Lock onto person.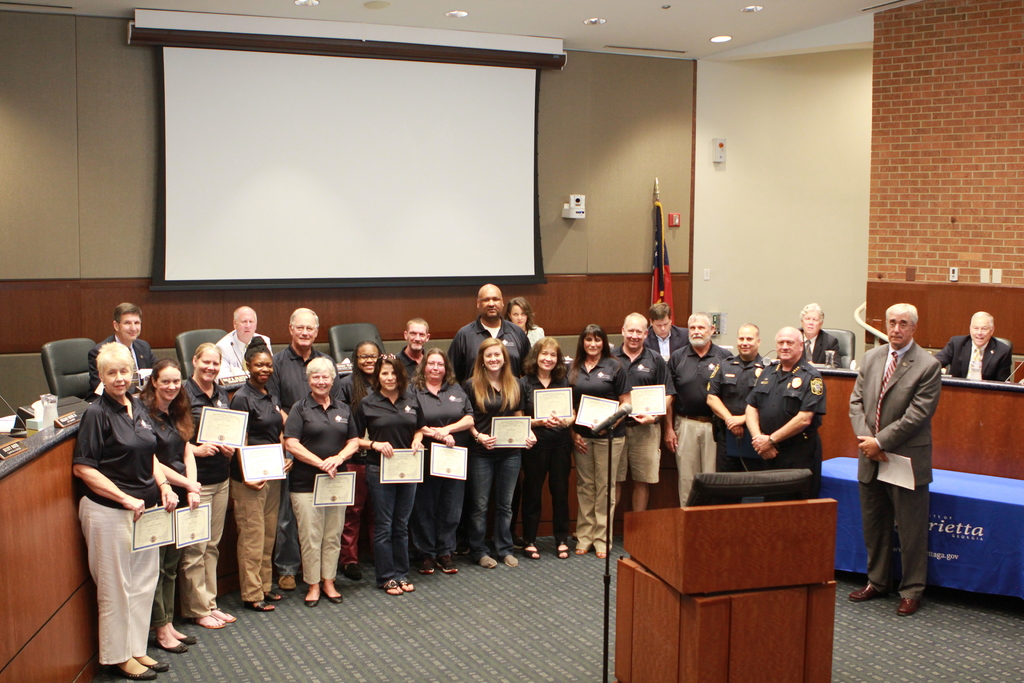
Locked: locate(353, 352, 424, 592).
